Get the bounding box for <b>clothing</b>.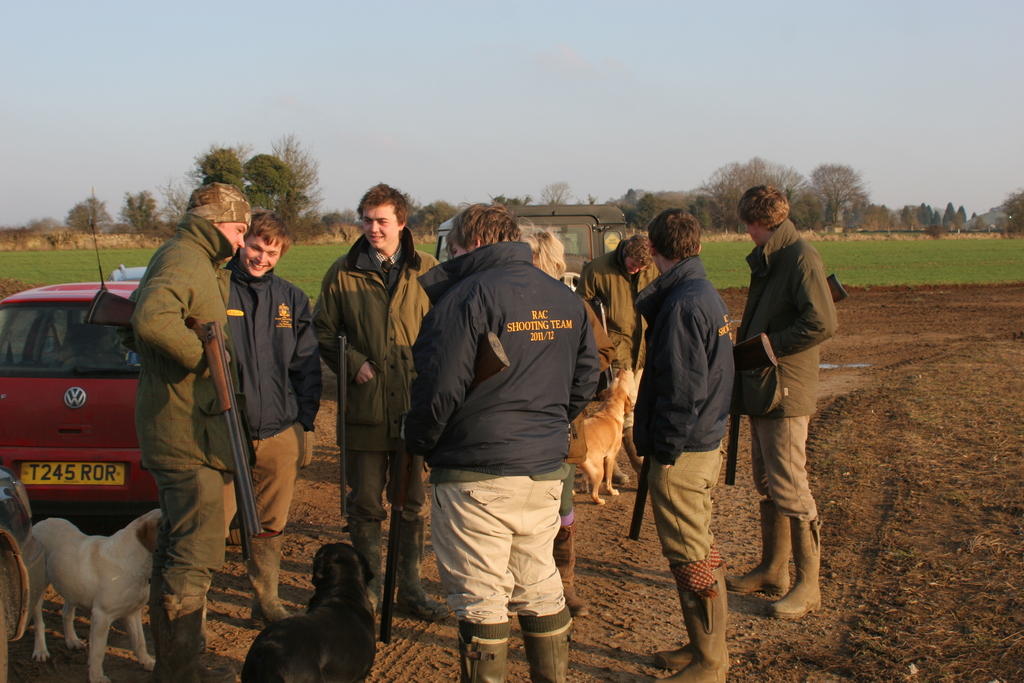
<box>402,201,609,641</box>.
